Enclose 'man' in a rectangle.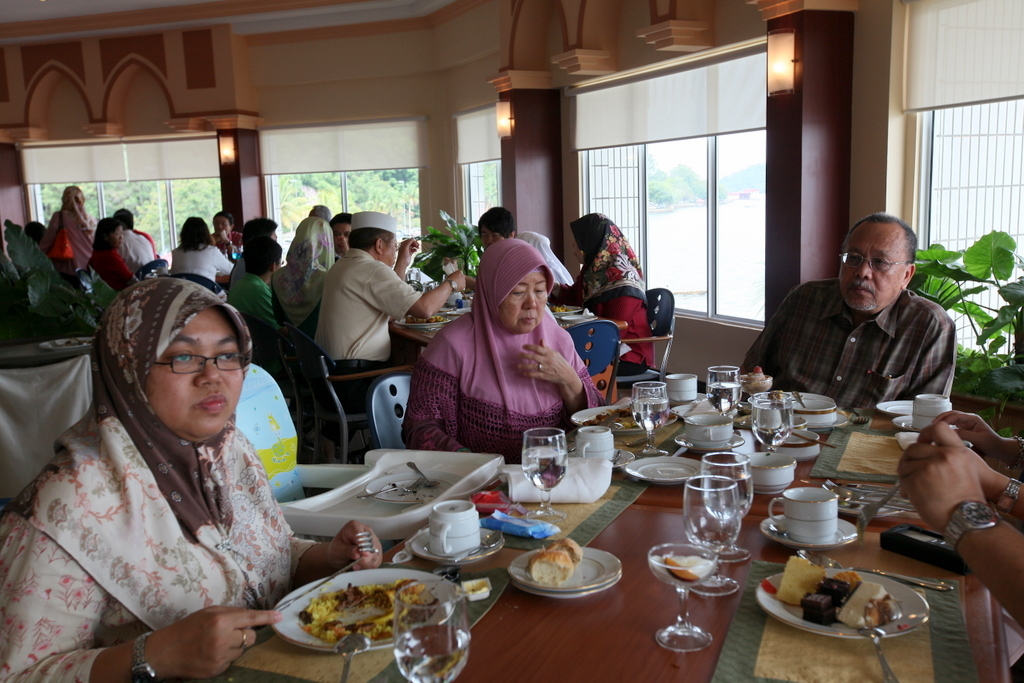
x1=113 y1=205 x2=158 y2=257.
